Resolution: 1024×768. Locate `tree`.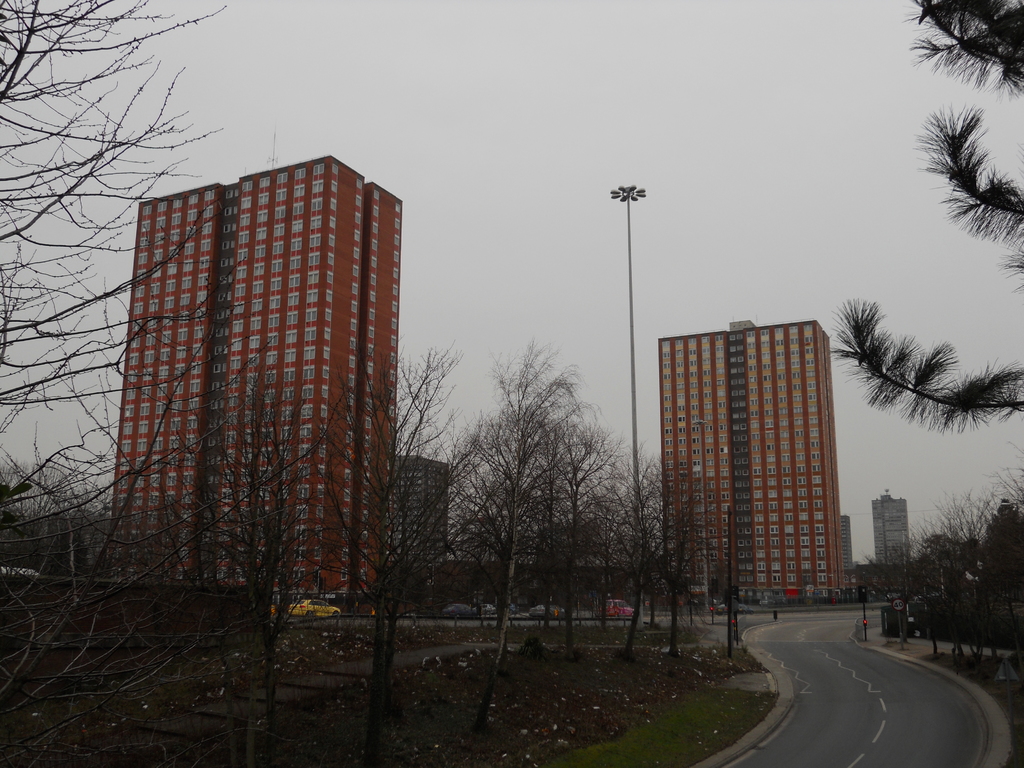
[left=330, top=355, right=437, bottom=734].
